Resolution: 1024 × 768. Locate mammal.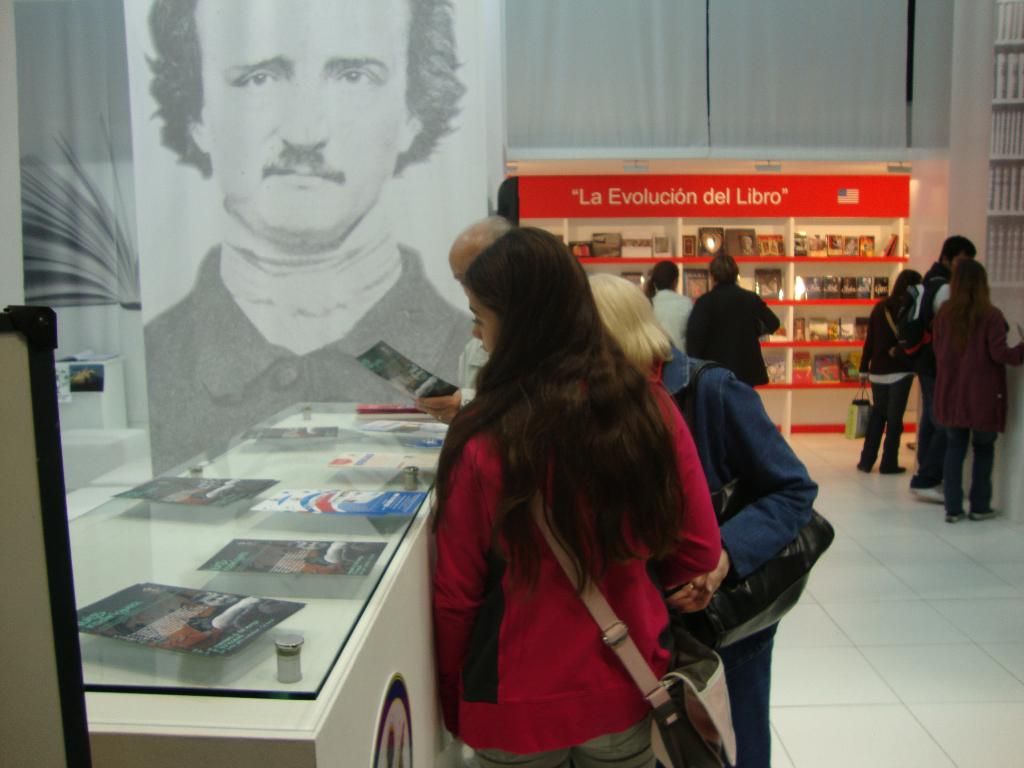
box=[684, 253, 782, 393].
